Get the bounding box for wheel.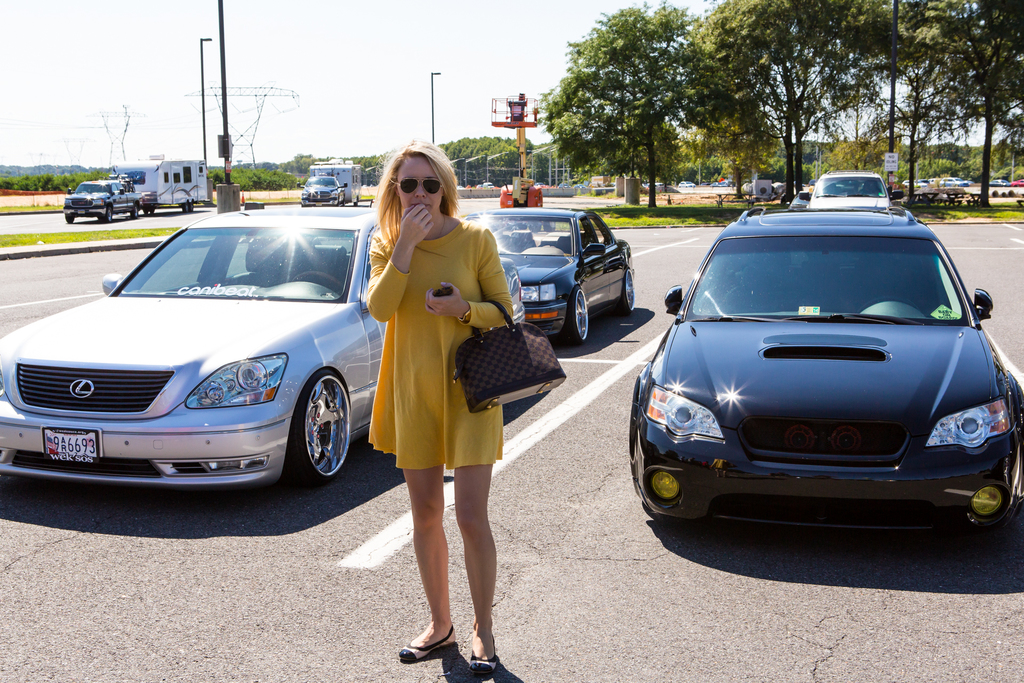
box(564, 293, 593, 337).
